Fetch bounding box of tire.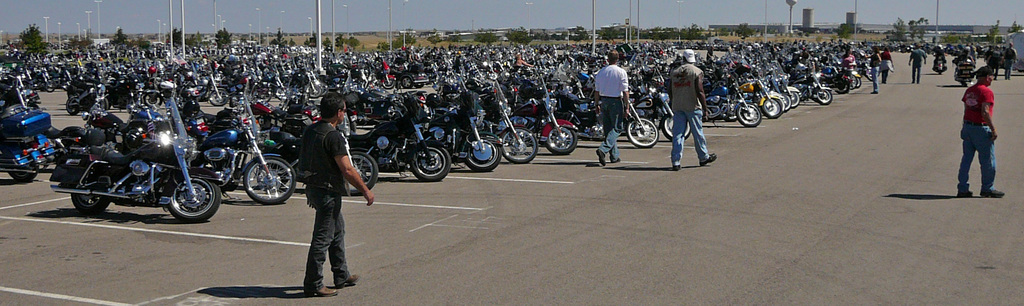
Bbox: bbox=(544, 120, 585, 156).
